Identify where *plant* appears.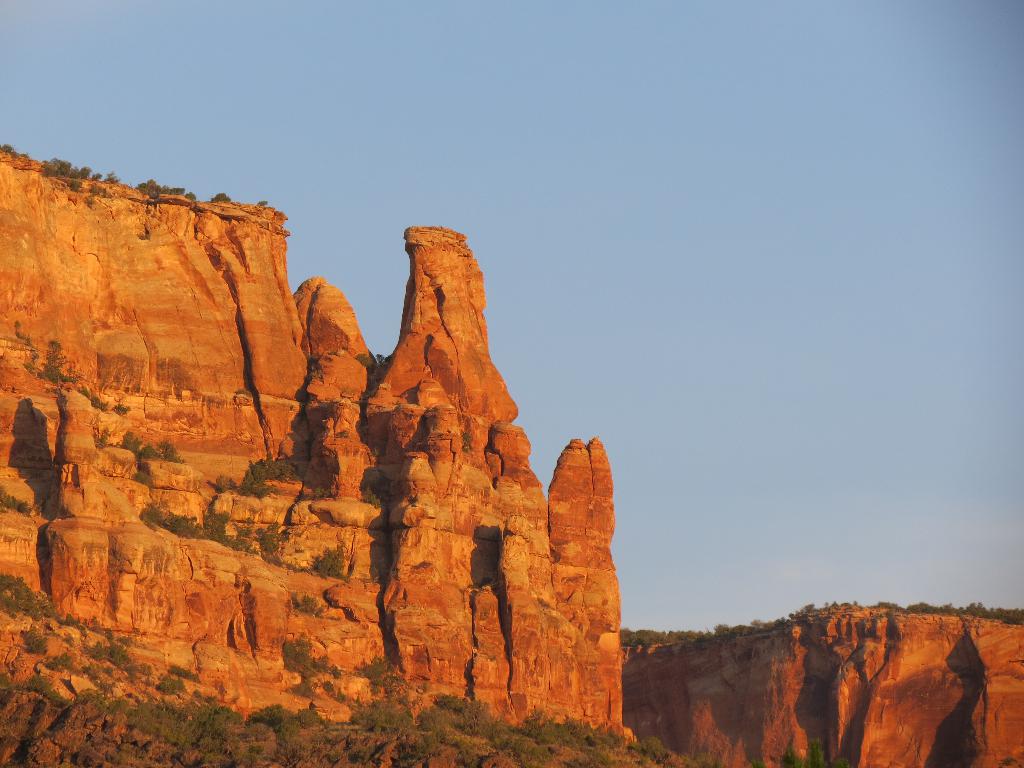
Appears at (left=131, top=468, right=155, bottom=494).
